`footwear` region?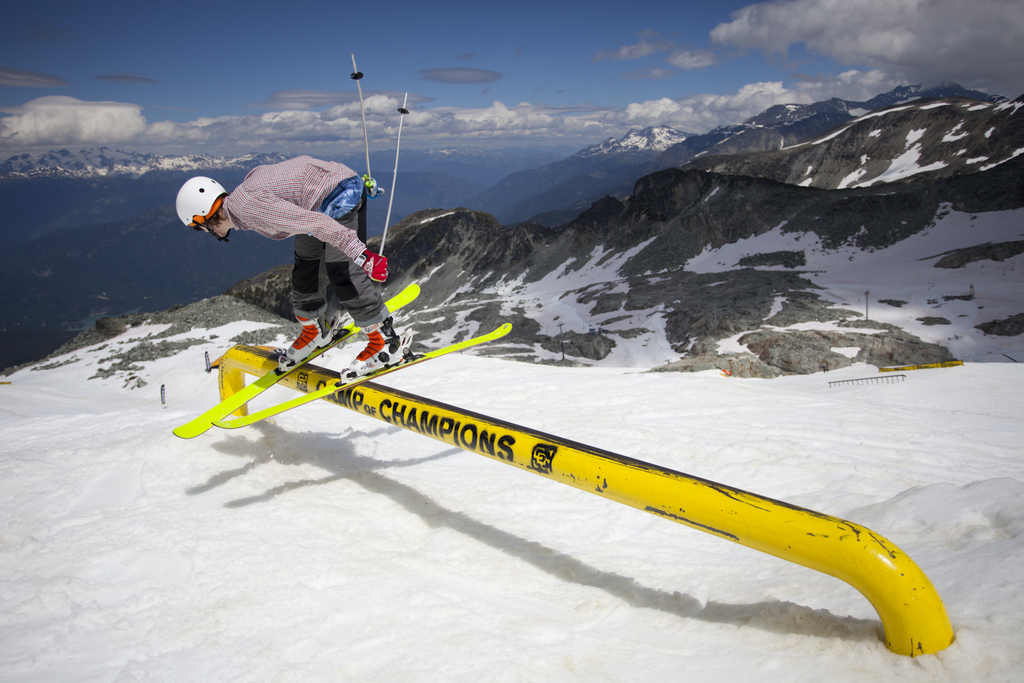
(left=286, top=315, right=335, bottom=358)
